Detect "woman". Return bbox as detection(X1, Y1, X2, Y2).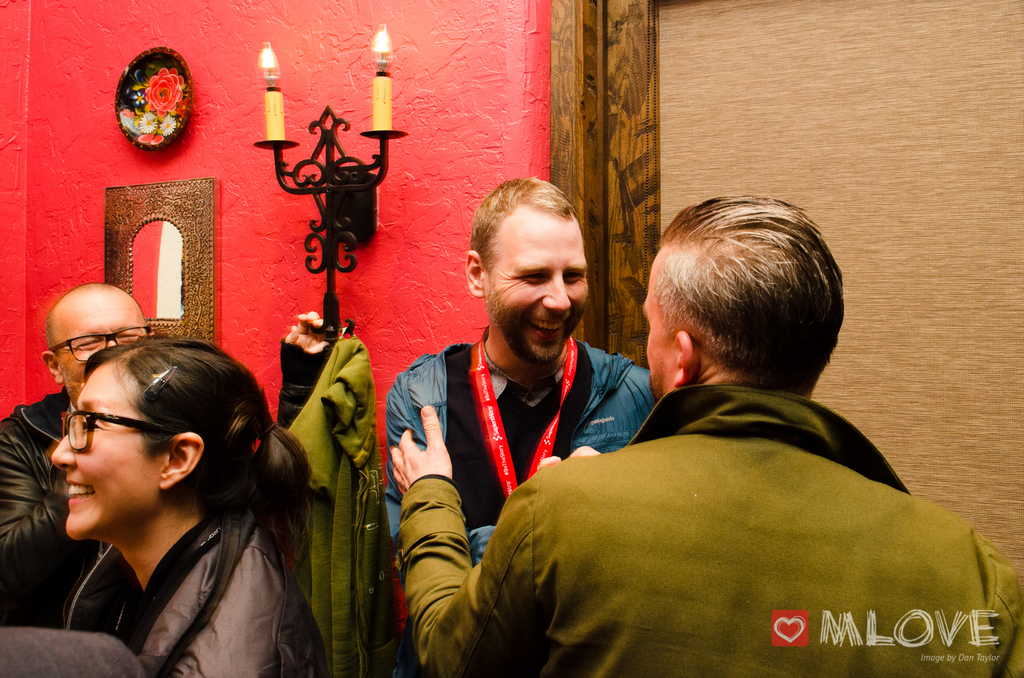
detection(15, 305, 329, 662).
